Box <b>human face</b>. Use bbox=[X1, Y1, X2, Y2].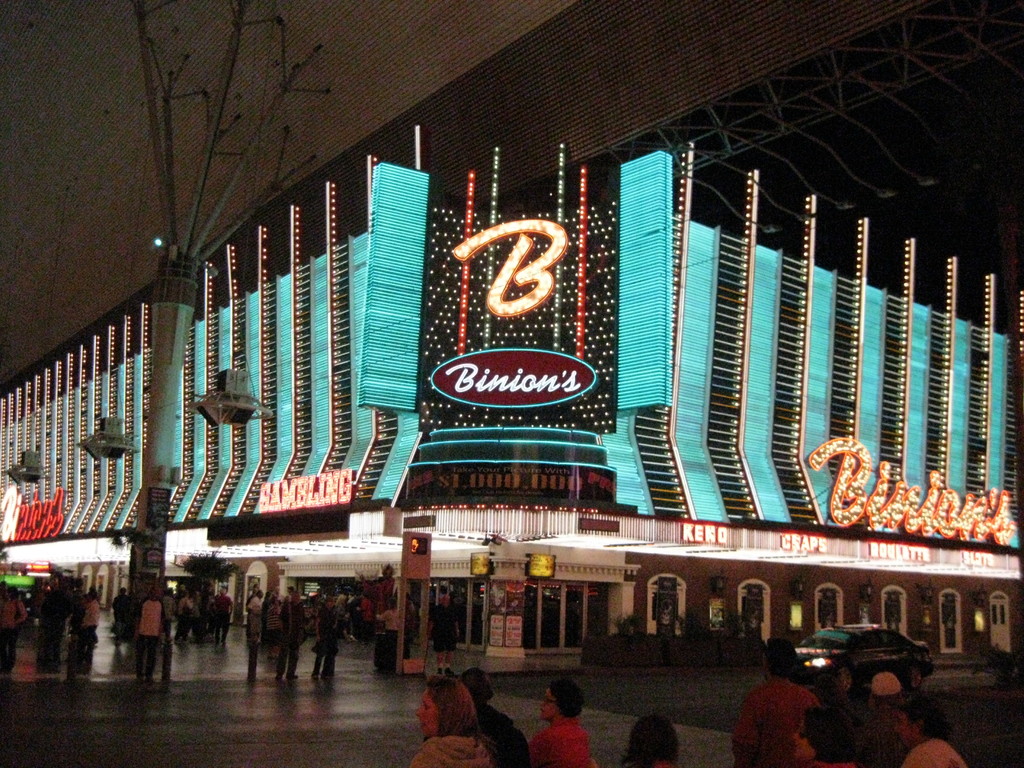
bbox=[539, 690, 559, 723].
